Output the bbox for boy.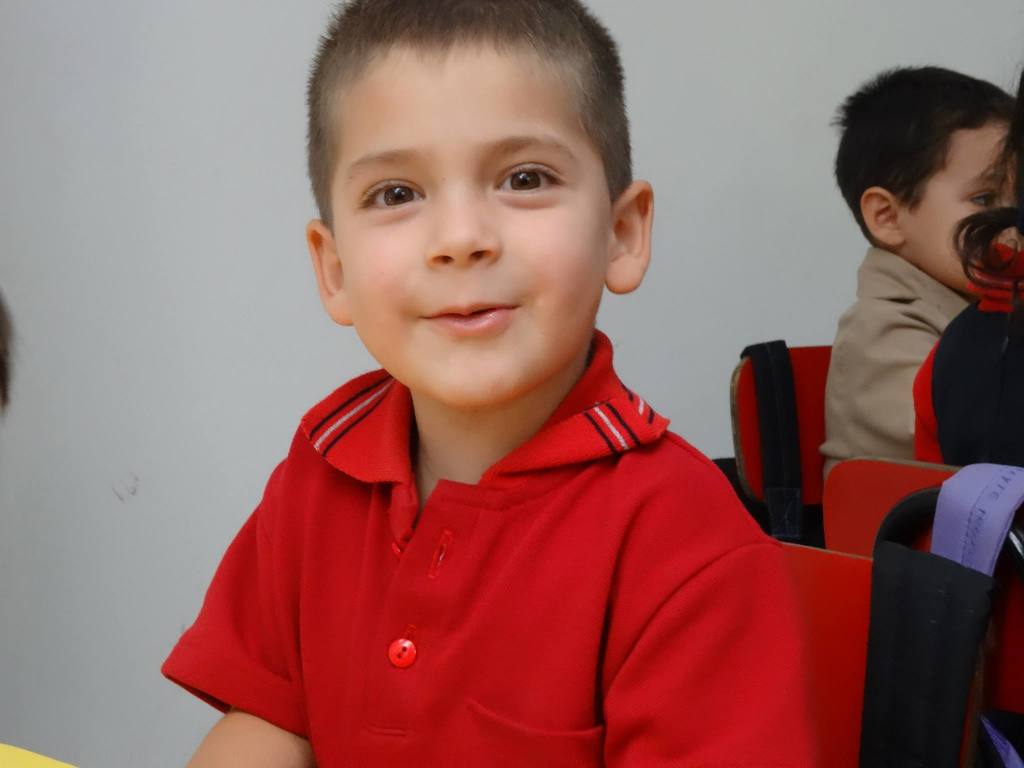
rect(818, 63, 1018, 503).
